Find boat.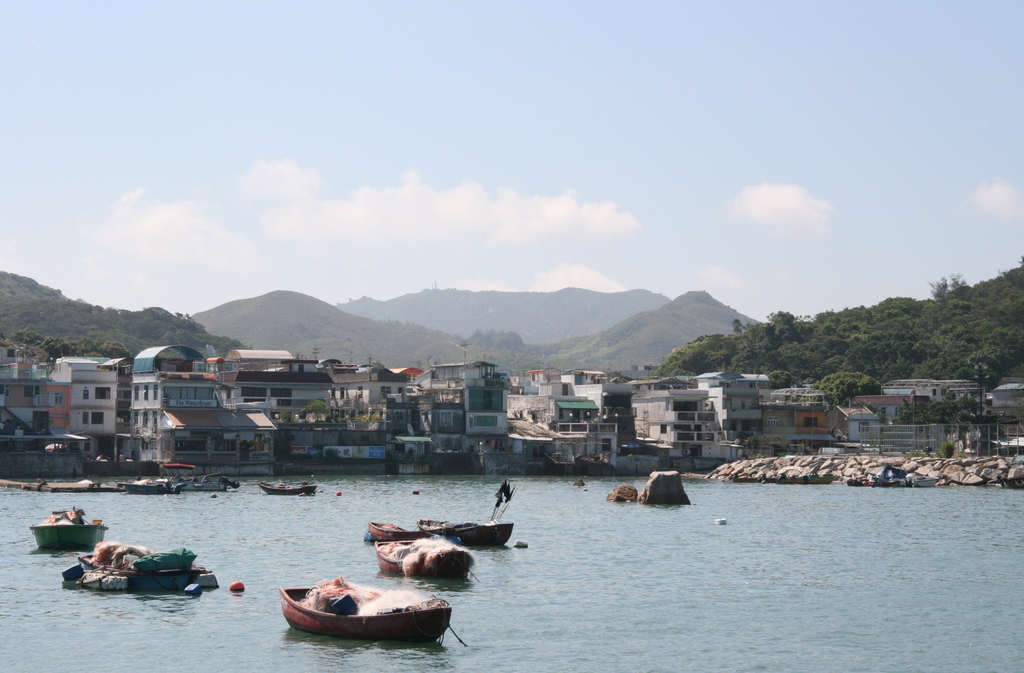
rect(277, 578, 454, 642).
